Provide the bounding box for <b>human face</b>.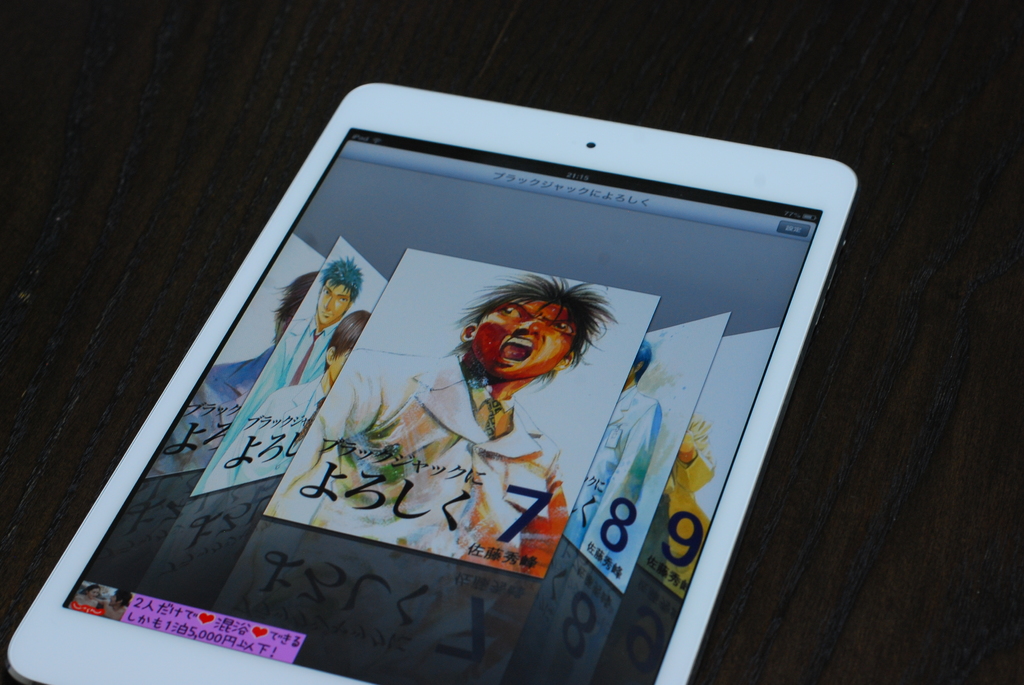
[x1=331, y1=349, x2=347, y2=375].
